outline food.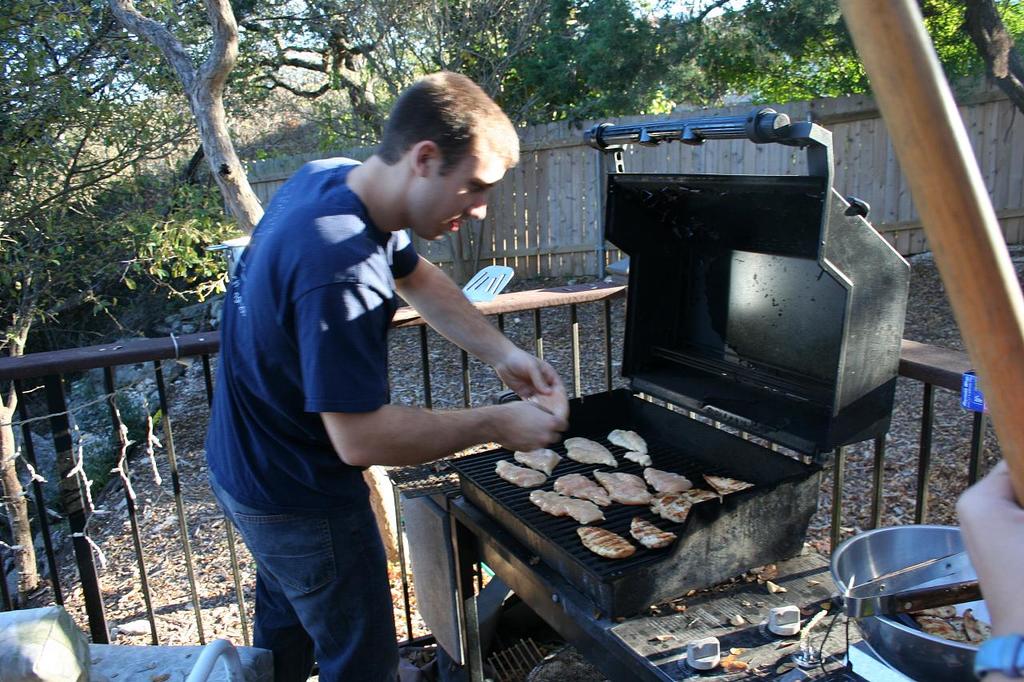
Outline: (516,448,563,474).
